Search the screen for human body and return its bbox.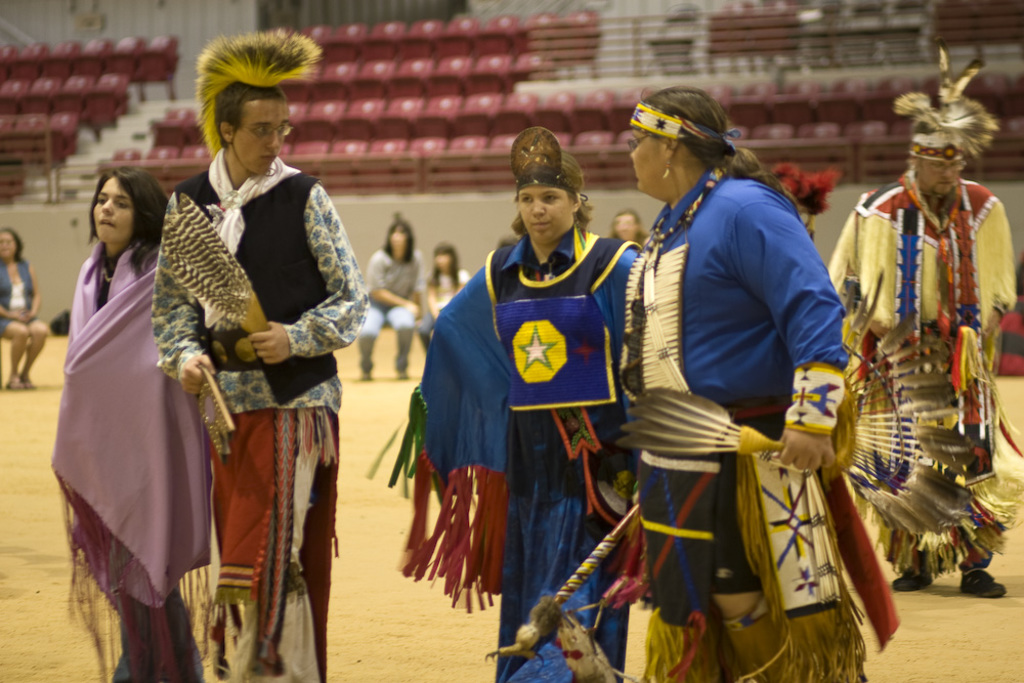
Found: [left=365, top=229, right=645, bottom=682].
